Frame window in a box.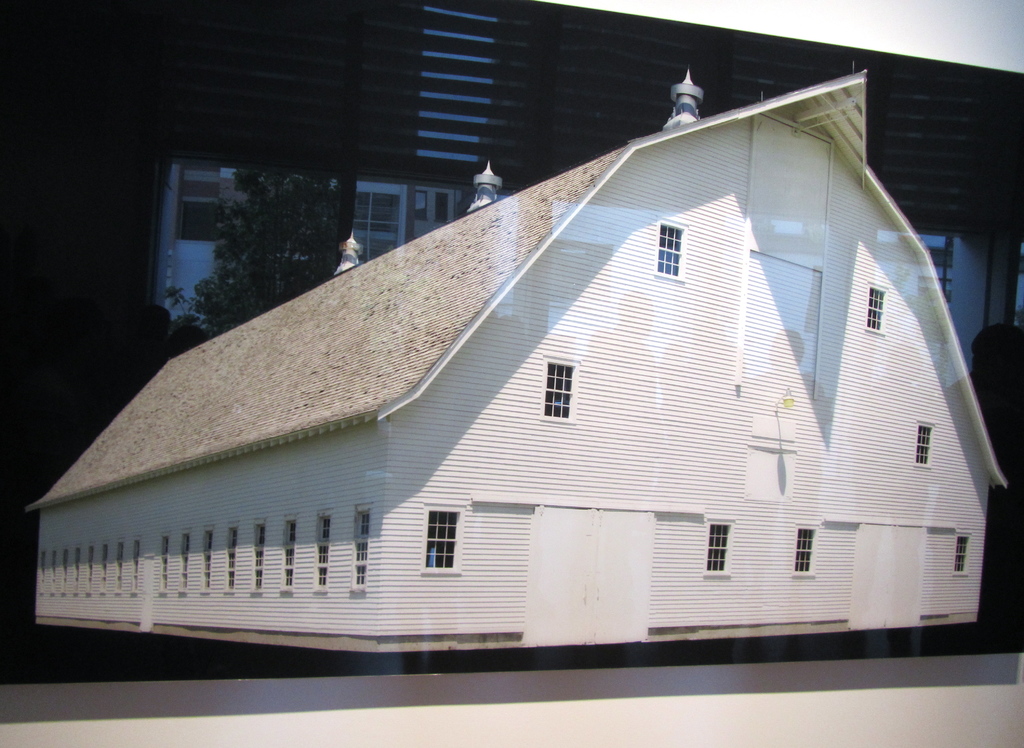
pyautogui.locateOnScreen(867, 282, 891, 336).
